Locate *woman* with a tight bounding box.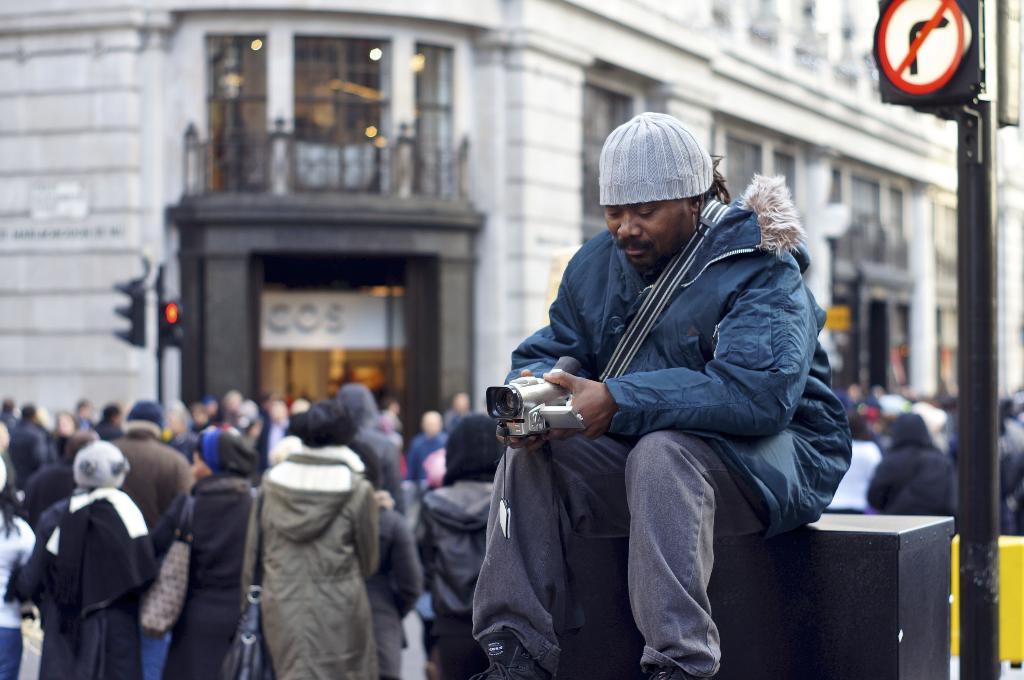
region(148, 429, 256, 679).
